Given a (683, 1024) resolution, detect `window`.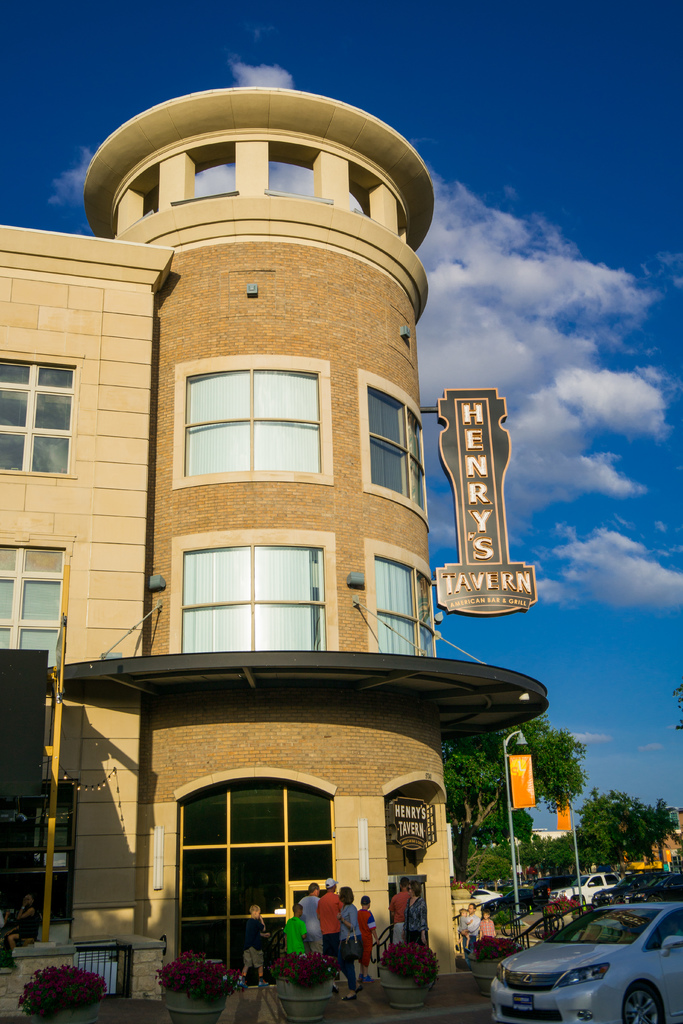
BBox(369, 554, 416, 662).
